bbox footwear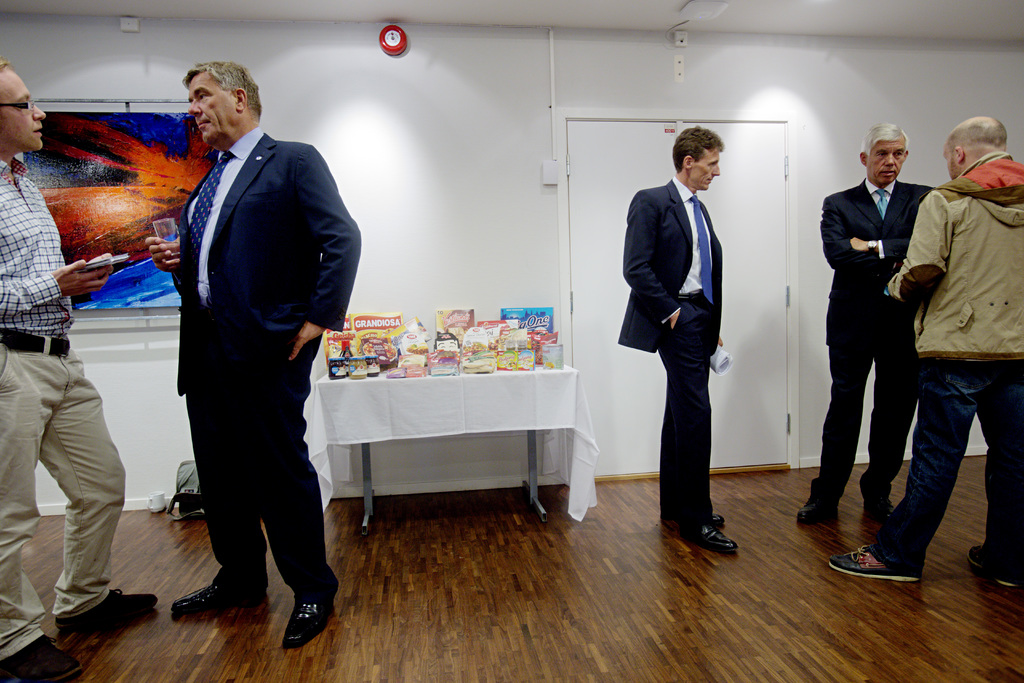
x1=276, y1=588, x2=335, y2=650
